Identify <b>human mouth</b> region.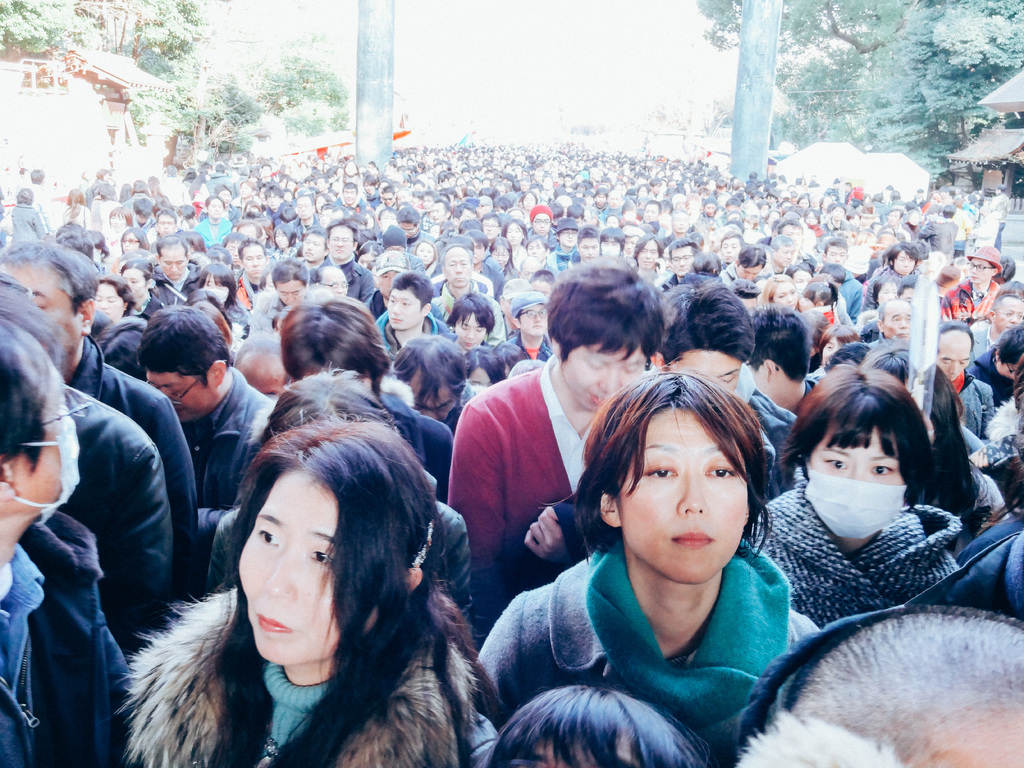
Region: [x1=174, y1=405, x2=185, y2=416].
